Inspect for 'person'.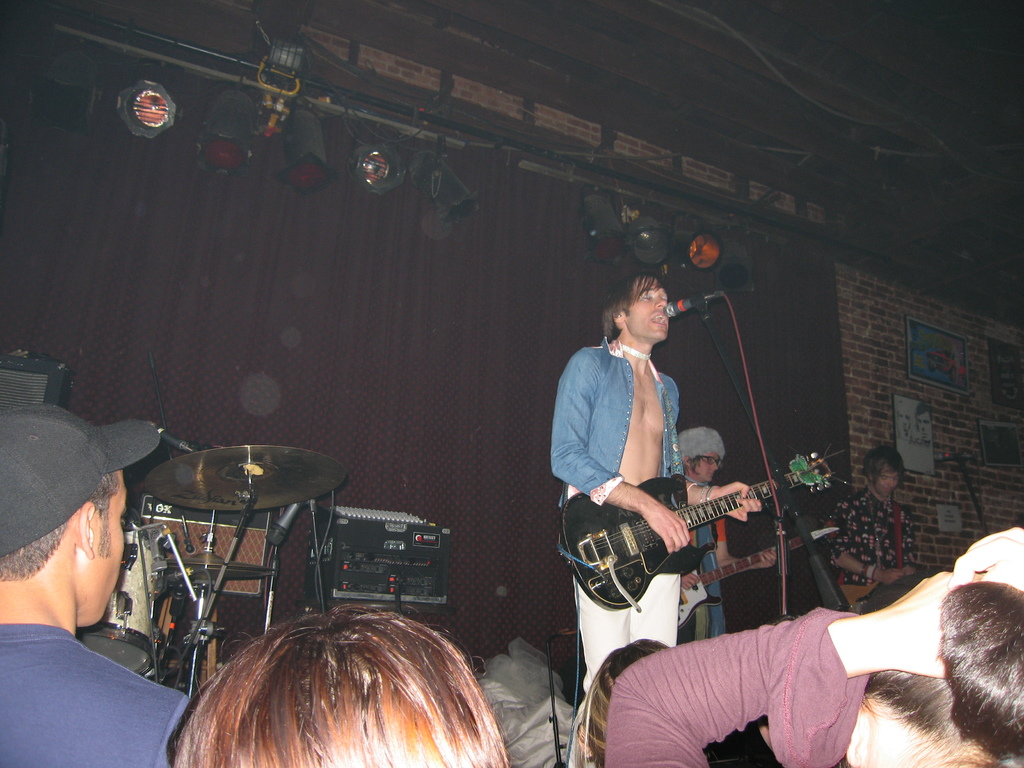
Inspection: 544, 264, 764, 701.
